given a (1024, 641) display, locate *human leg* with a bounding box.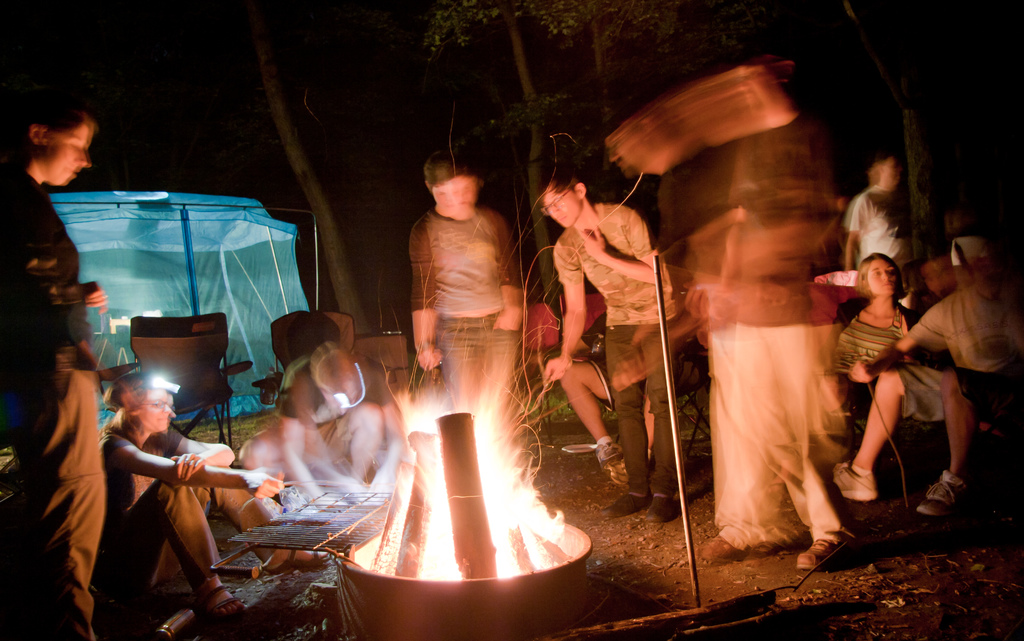
Located: locate(918, 368, 979, 523).
